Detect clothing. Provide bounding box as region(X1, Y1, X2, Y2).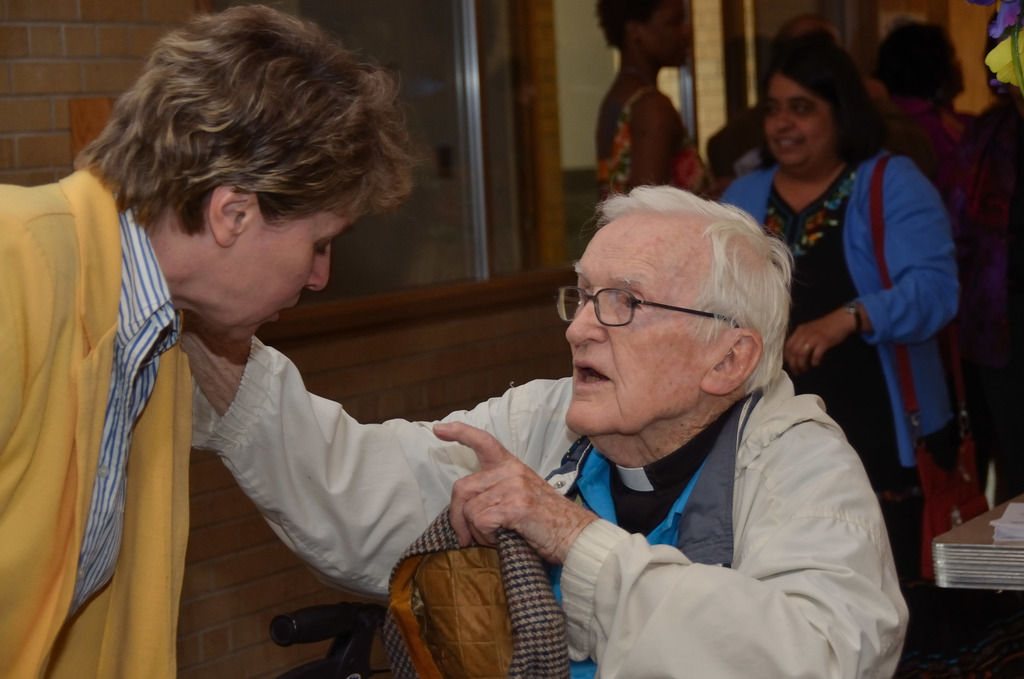
region(598, 84, 716, 212).
